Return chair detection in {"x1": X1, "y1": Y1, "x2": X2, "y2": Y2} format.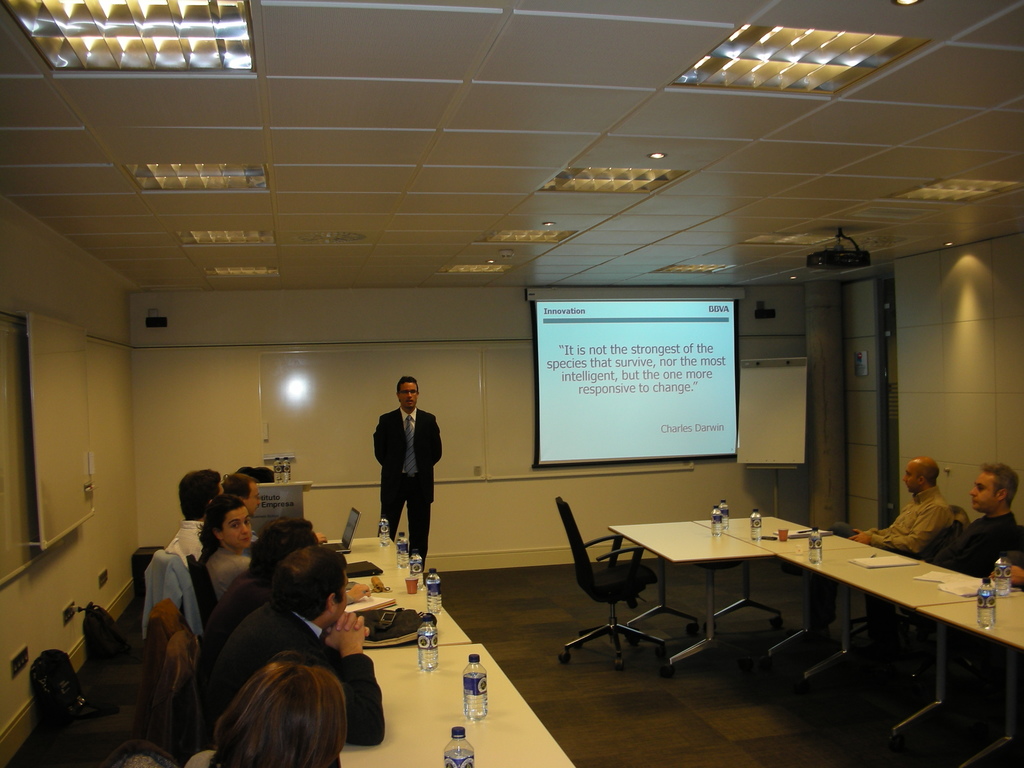
{"x1": 952, "y1": 505, "x2": 968, "y2": 538}.
